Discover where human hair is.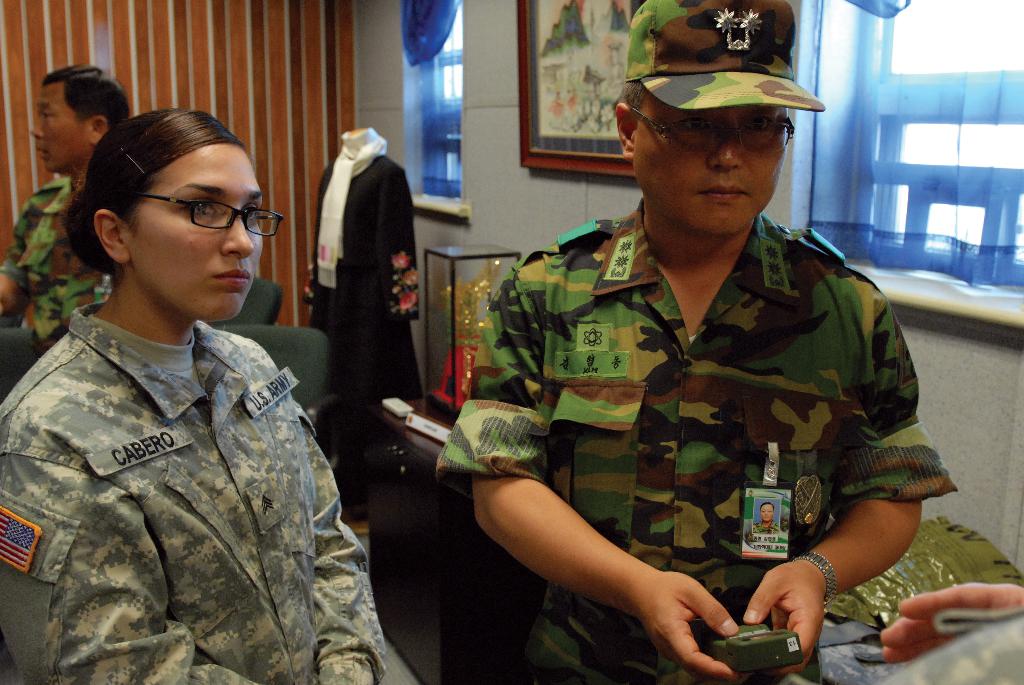
Discovered at 616, 80, 643, 116.
